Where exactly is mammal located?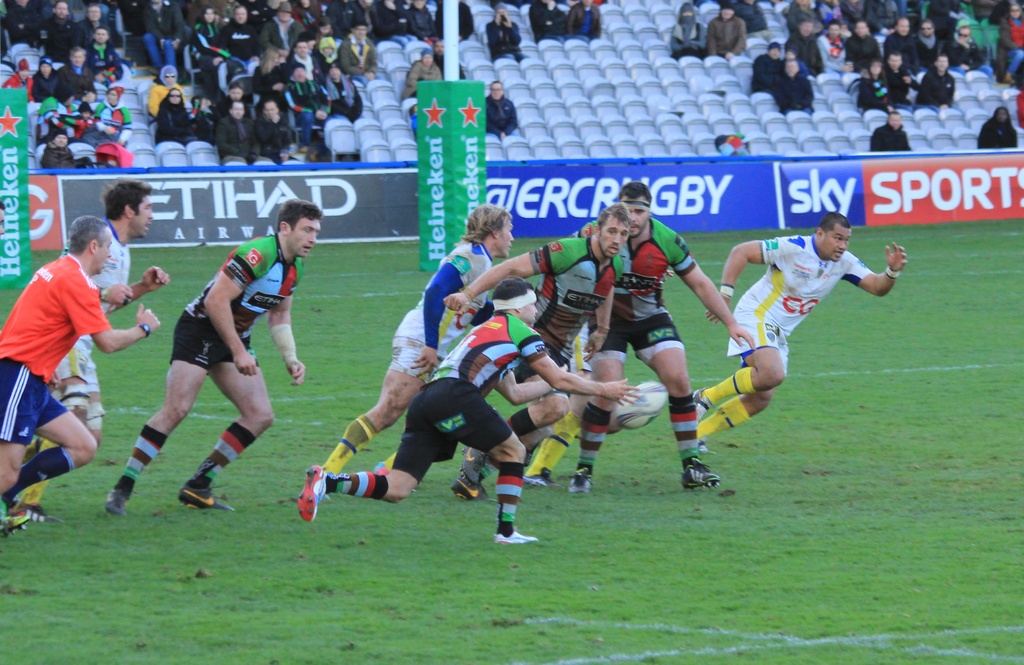
Its bounding box is region(436, 208, 626, 499).
